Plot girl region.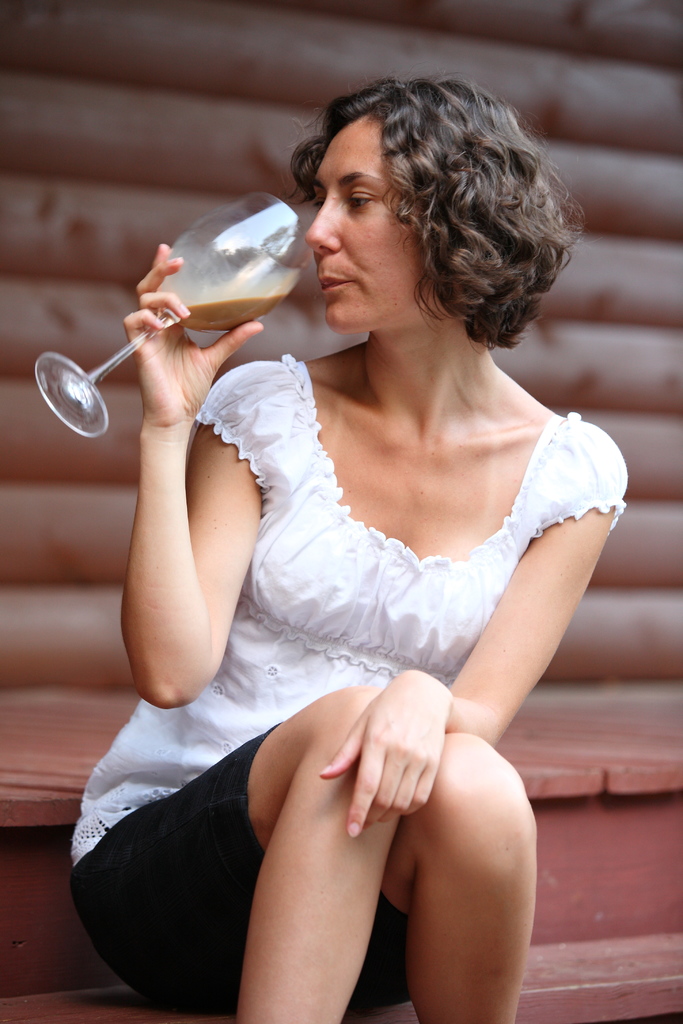
Plotted at detection(57, 68, 629, 1023).
